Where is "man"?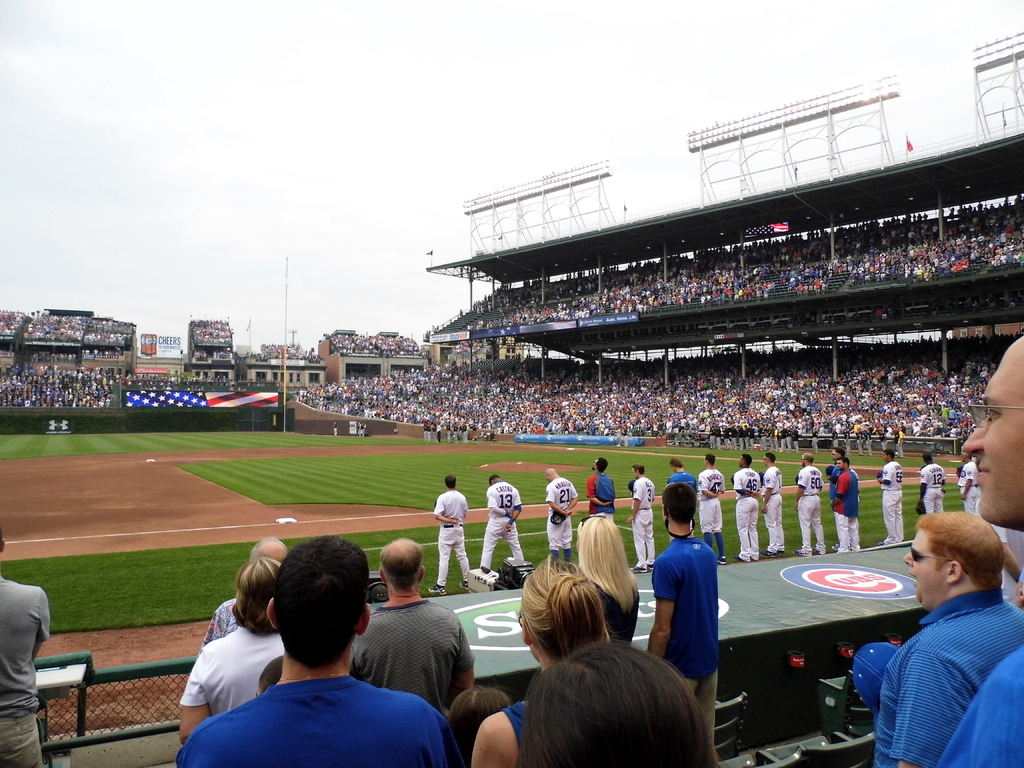
[696, 454, 724, 565].
